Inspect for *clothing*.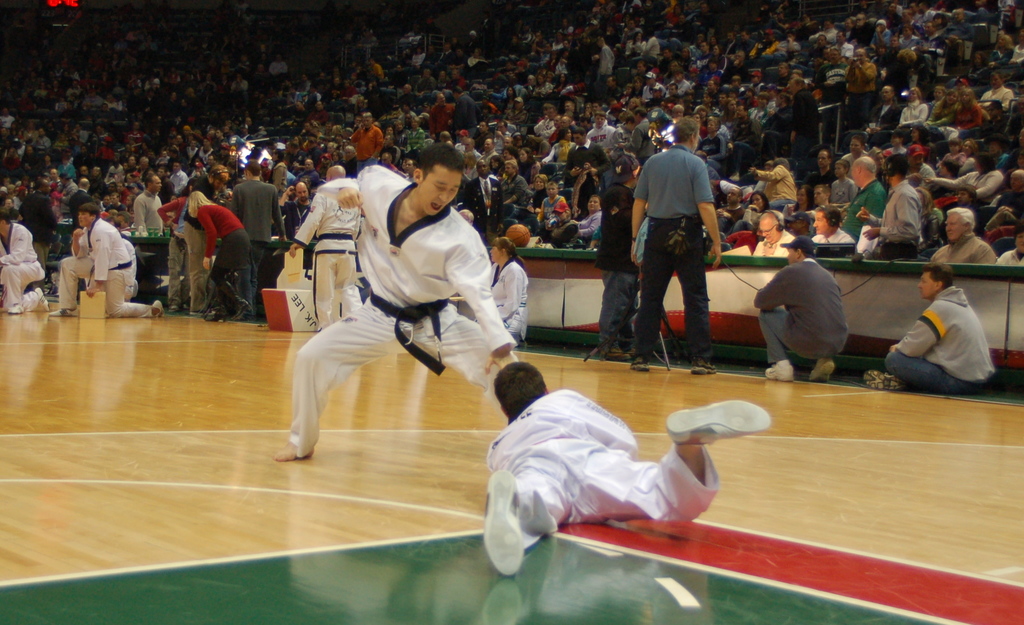
Inspection: l=489, t=266, r=527, b=344.
